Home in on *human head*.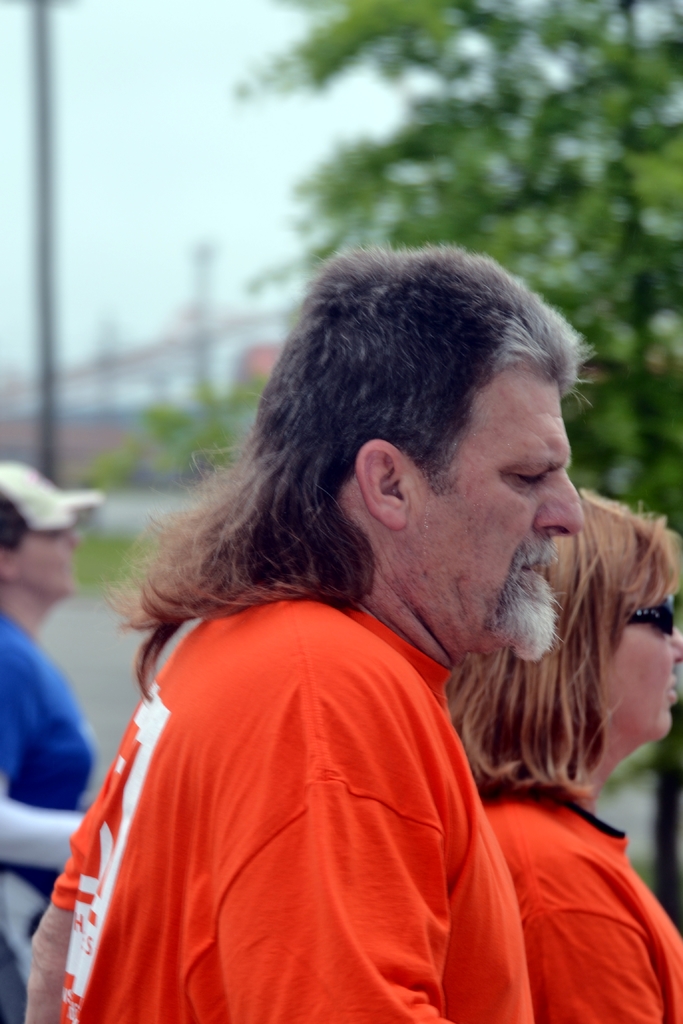
Homed in at crop(167, 239, 547, 630).
